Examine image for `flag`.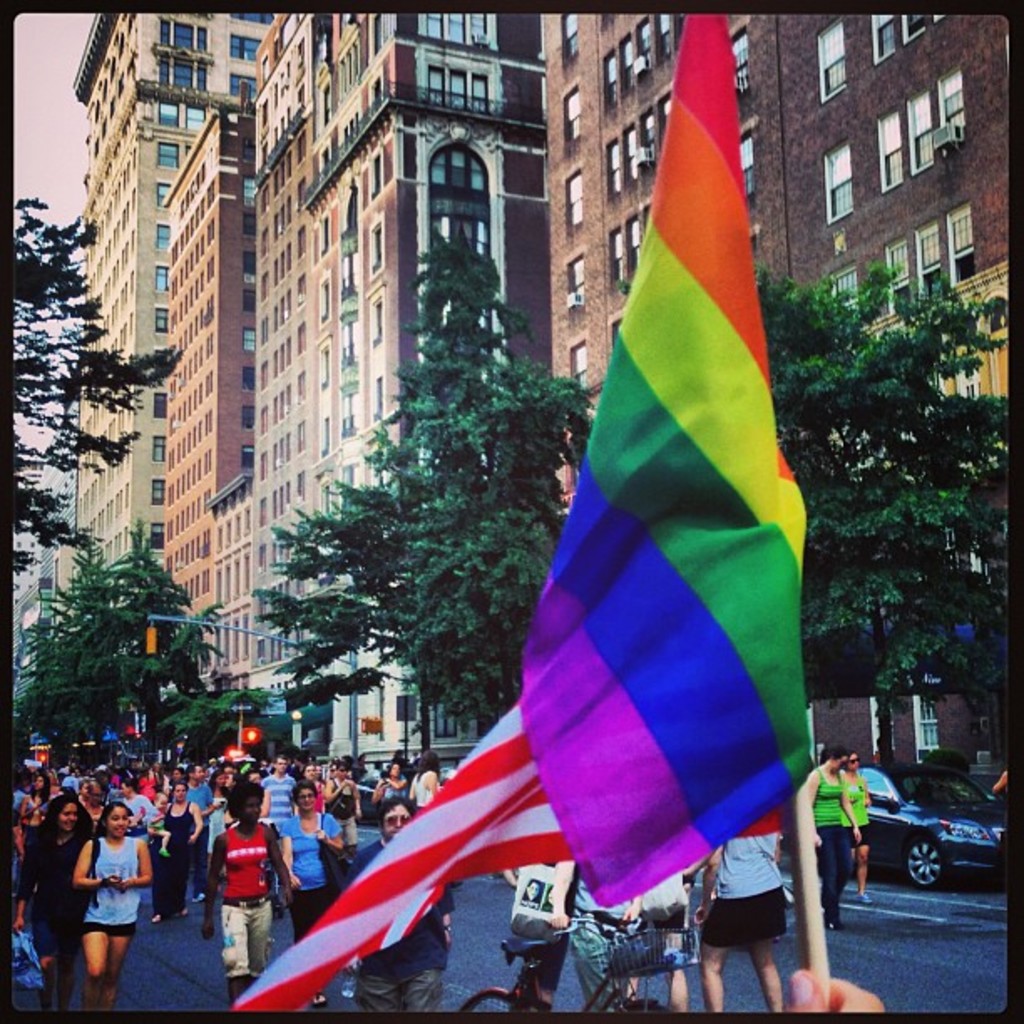
Examination result: BBox(512, 17, 822, 912).
